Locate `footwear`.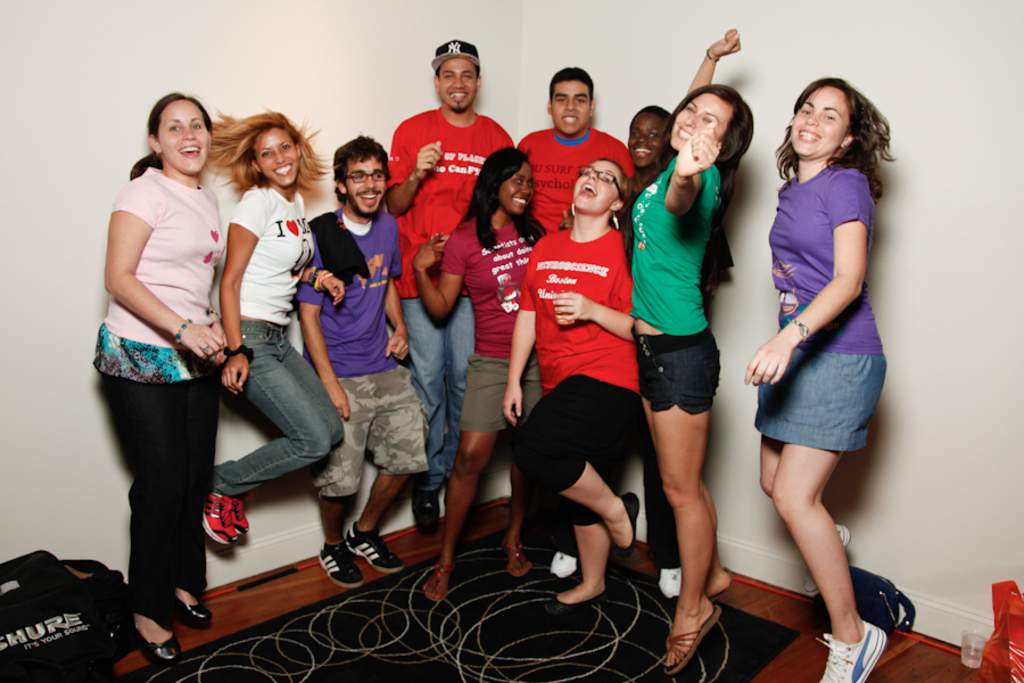
Bounding box: box(656, 568, 683, 595).
